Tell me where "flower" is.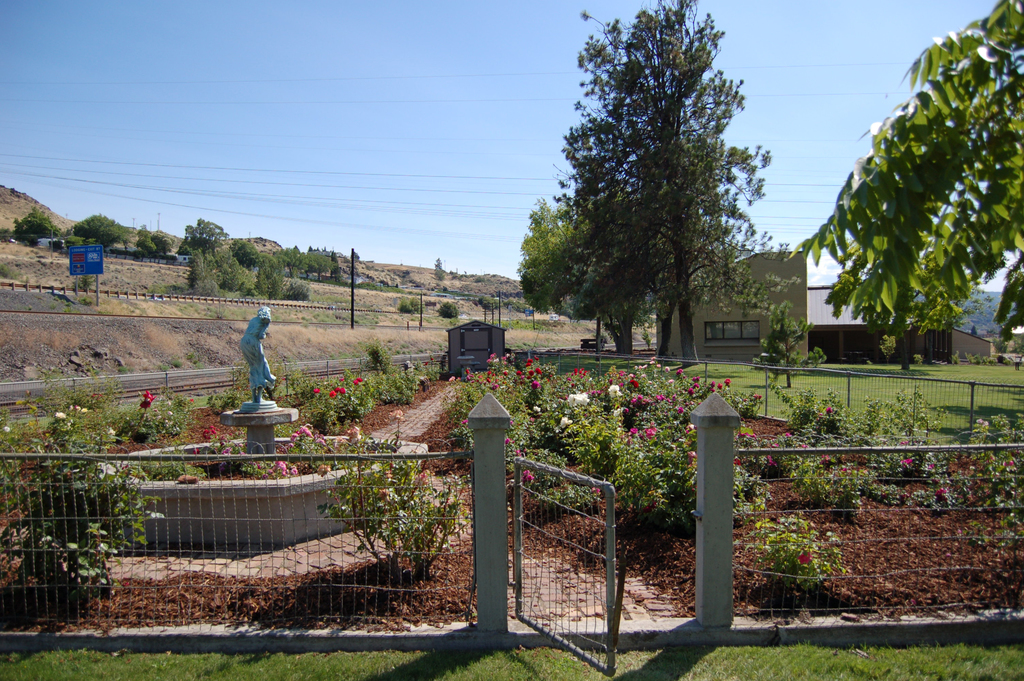
"flower" is at box(136, 387, 164, 409).
